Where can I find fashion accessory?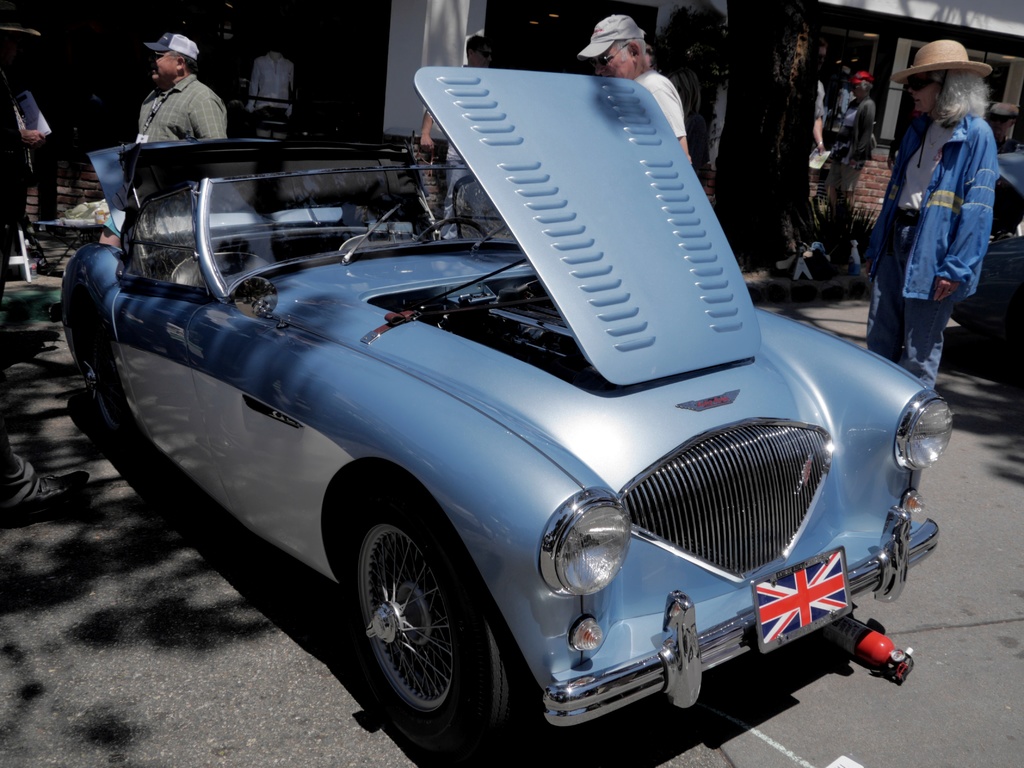
You can find it at x1=937, y1=287, x2=941, y2=290.
